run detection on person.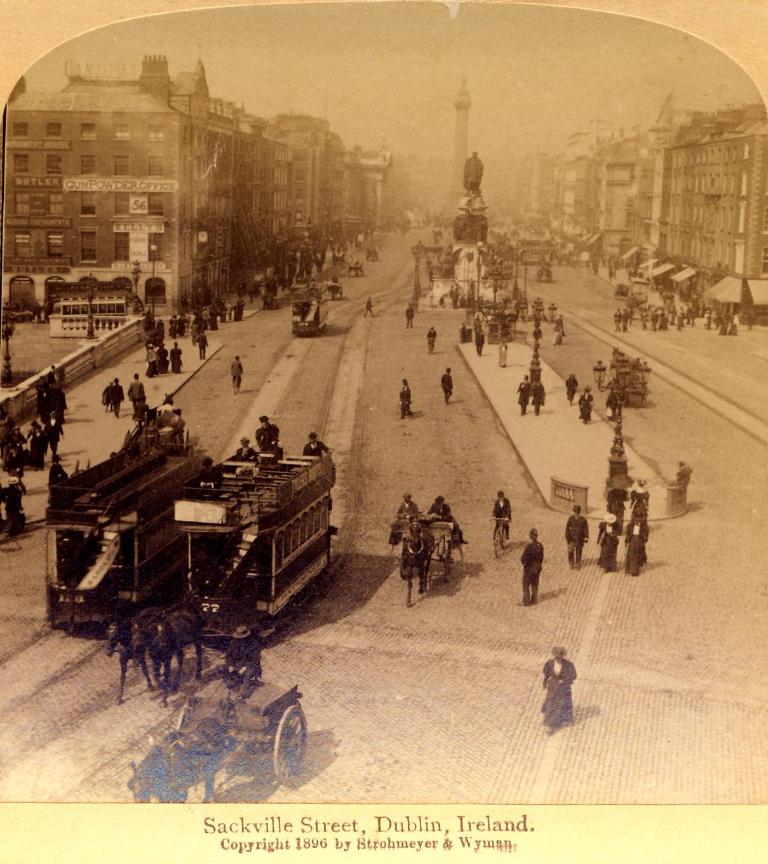
Result: l=194, t=330, r=209, b=361.
